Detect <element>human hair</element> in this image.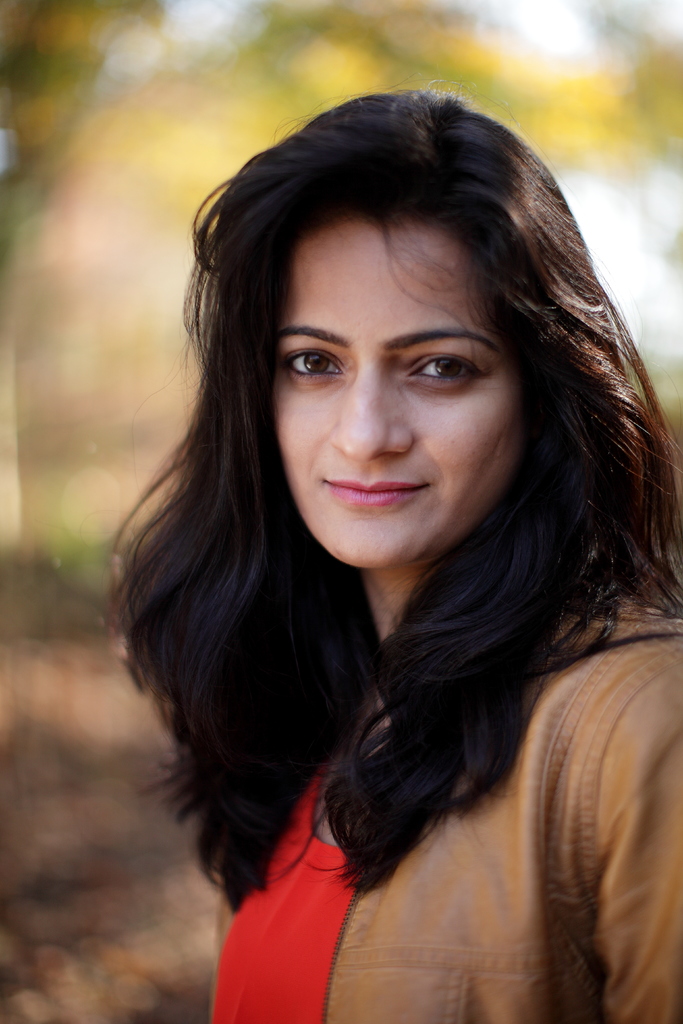
Detection: [x1=108, y1=72, x2=682, y2=913].
